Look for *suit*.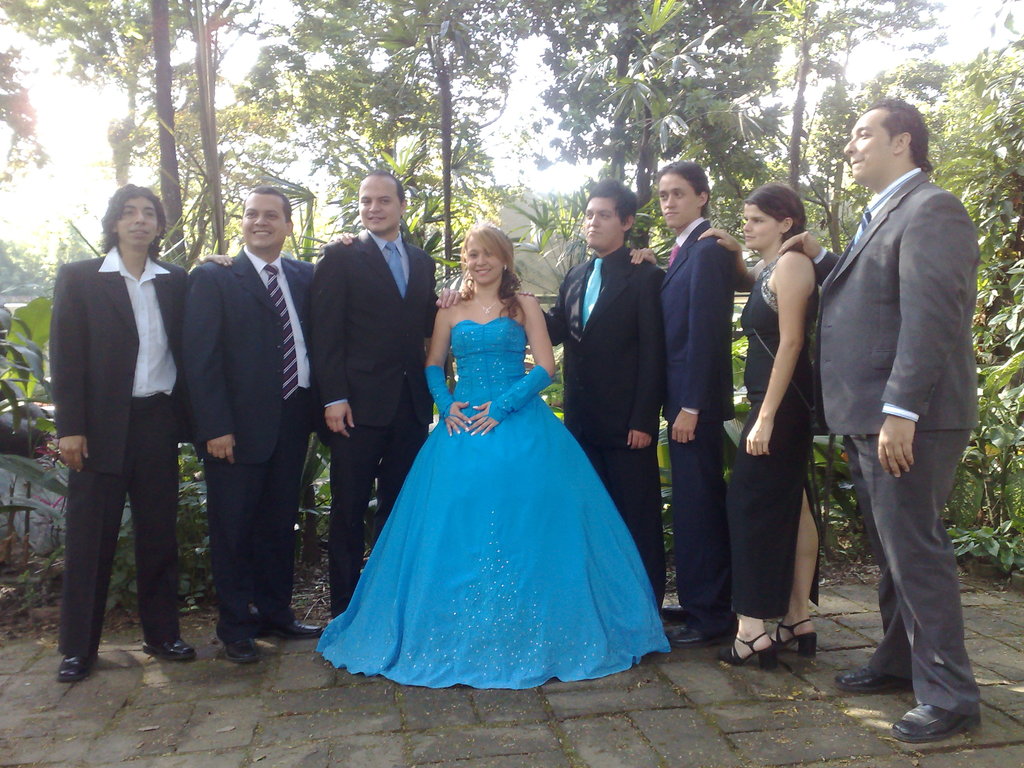
Found: left=42, top=161, right=200, bottom=698.
